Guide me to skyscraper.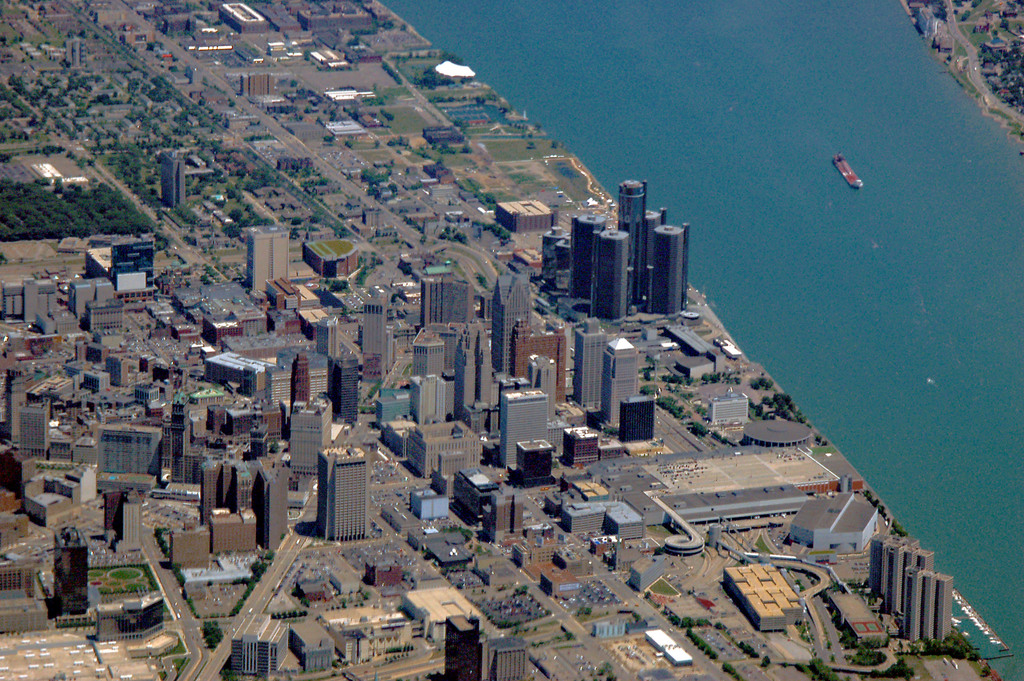
Guidance: 166 397 209 482.
